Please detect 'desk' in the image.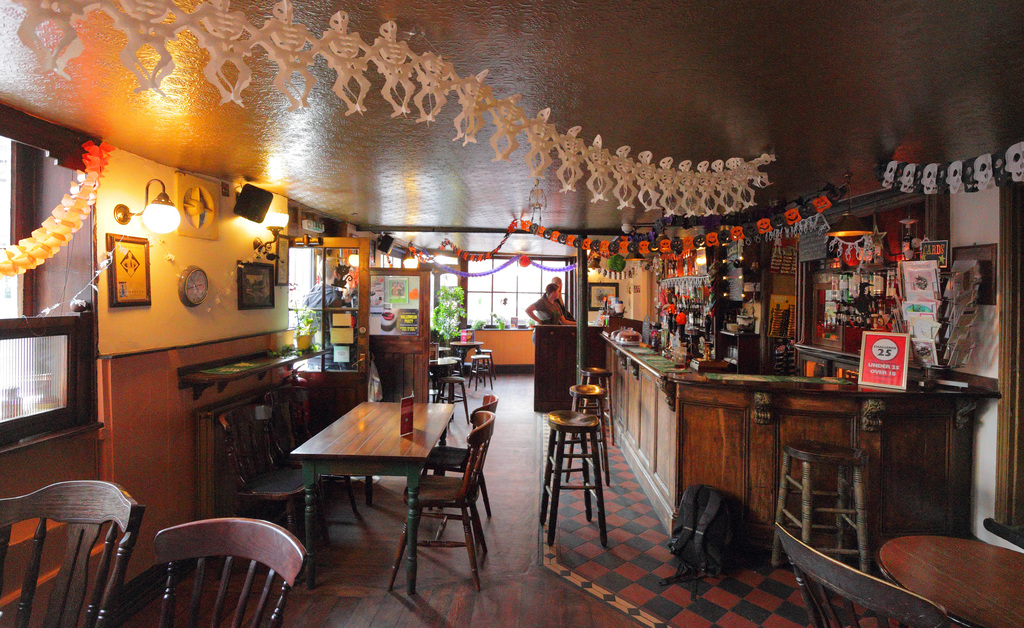
{"x1": 291, "y1": 401, "x2": 456, "y2": 594}.
